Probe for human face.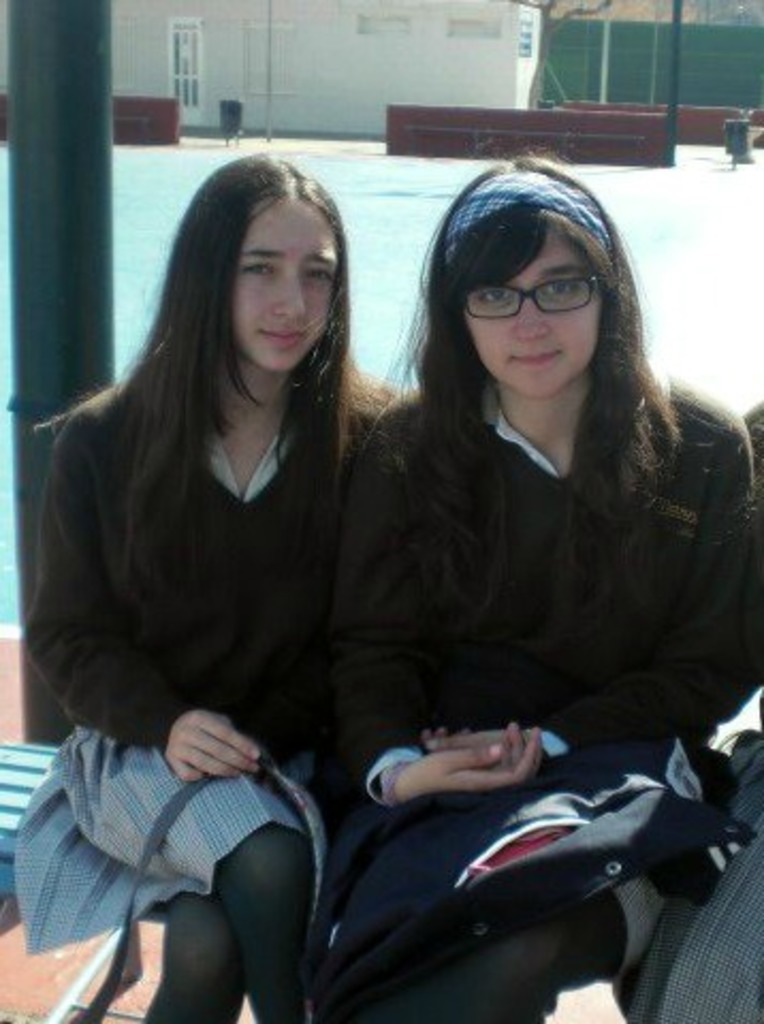
Probe result: <region>241, 196, 337, 373</region>.
